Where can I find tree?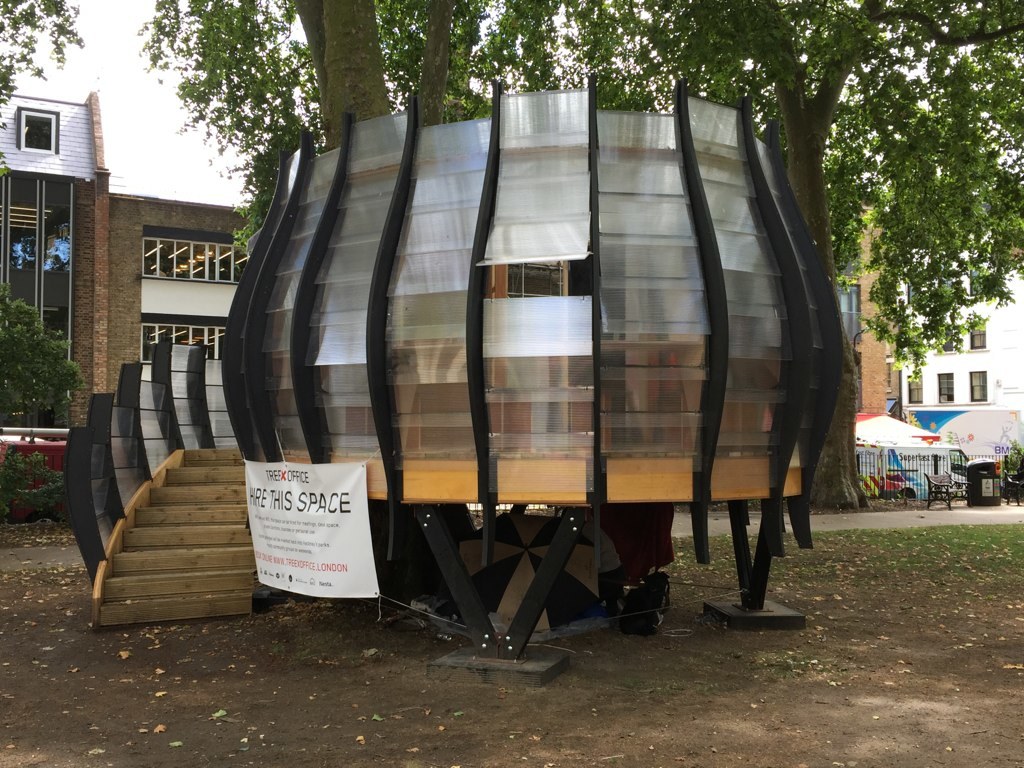
You can find it at bbox=(427, 0, 1023, 504).
